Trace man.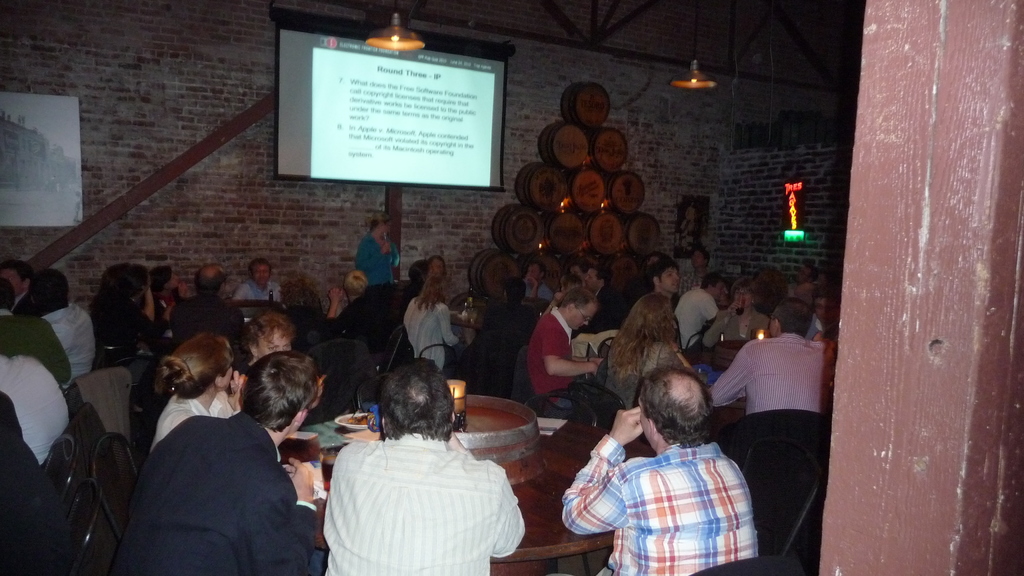
Traced to (x1=0, y1=255, x2=25, y2=307).
